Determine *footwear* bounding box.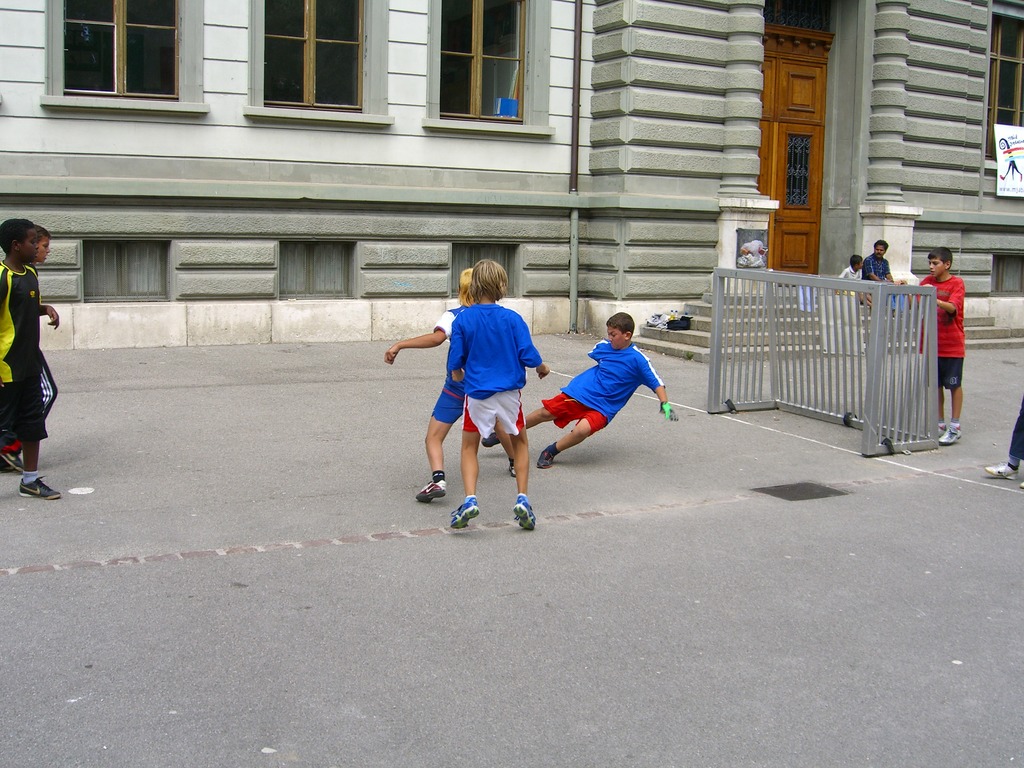
Determined: rect(513, 495, 536, 531).
